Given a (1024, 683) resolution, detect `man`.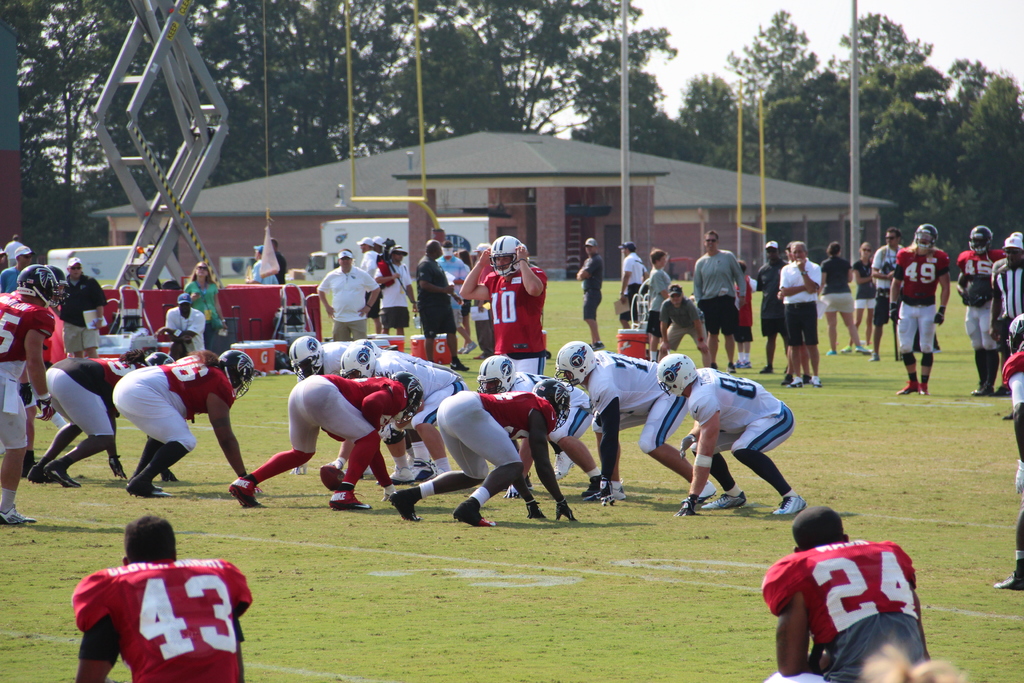
{"left": 326, "top": 340, "right": 467, "bottom": 487}.
